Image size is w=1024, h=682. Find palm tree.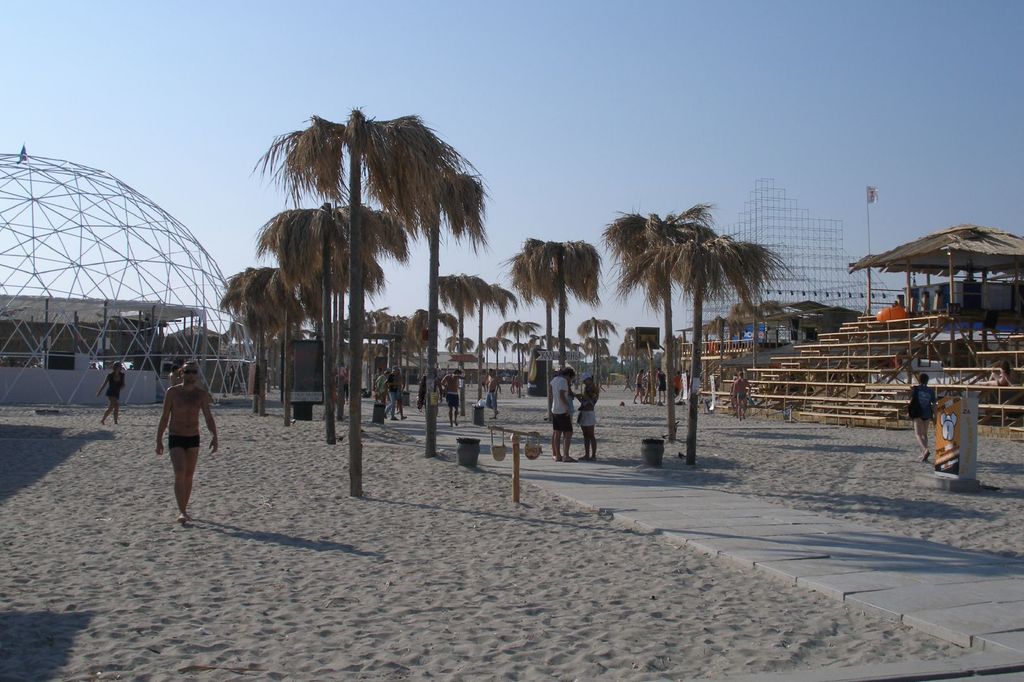
BBox(248, 99, 481, 494).
